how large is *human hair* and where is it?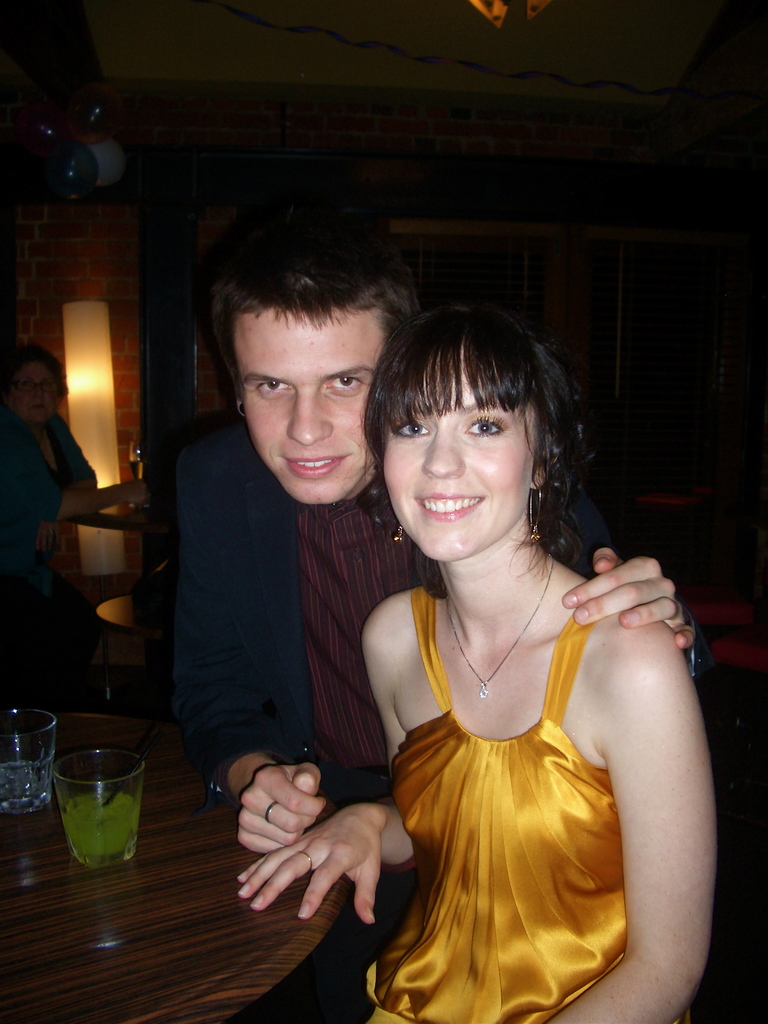
Bounding box: crop(378, 284, 595, 532).
